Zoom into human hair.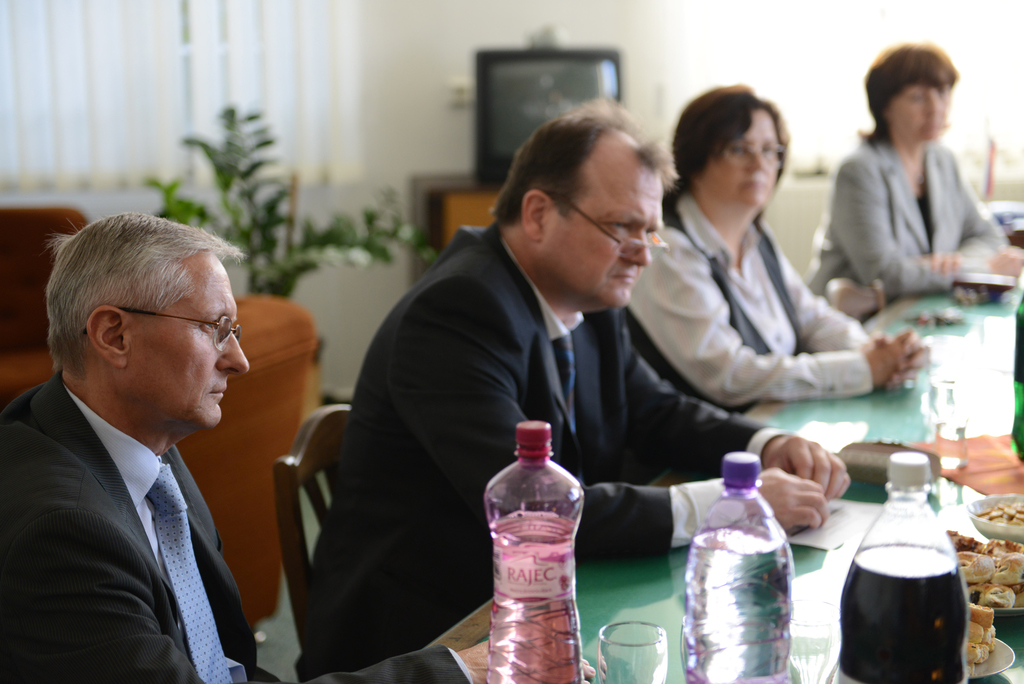
Zoom target: 33 215 220 400.
